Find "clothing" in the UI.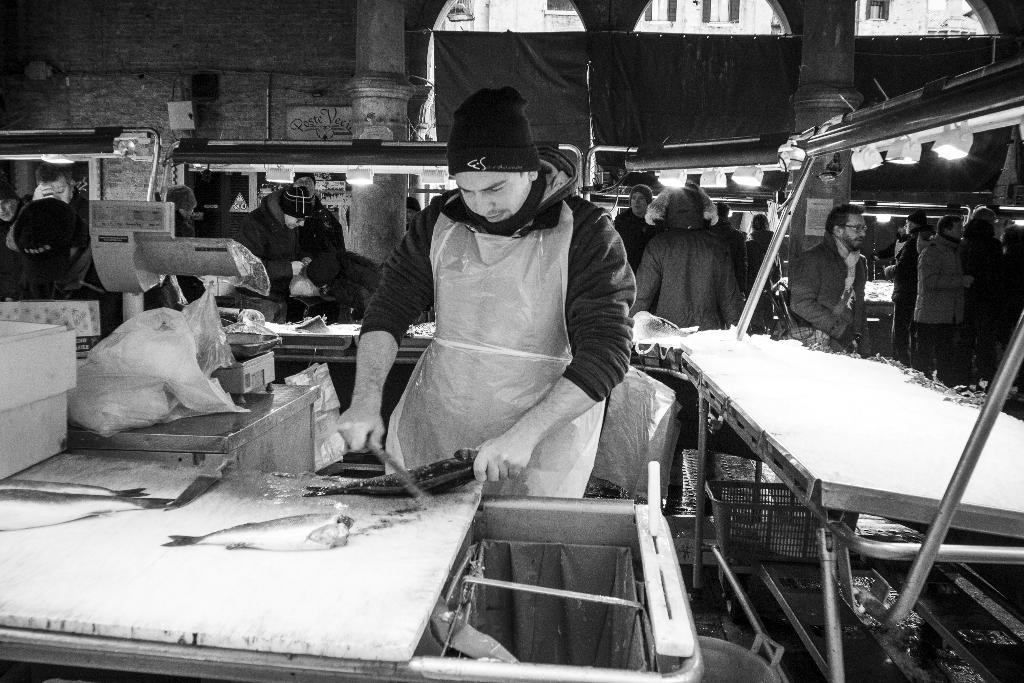
UI element at BBox(628, 216, 752, 328).
